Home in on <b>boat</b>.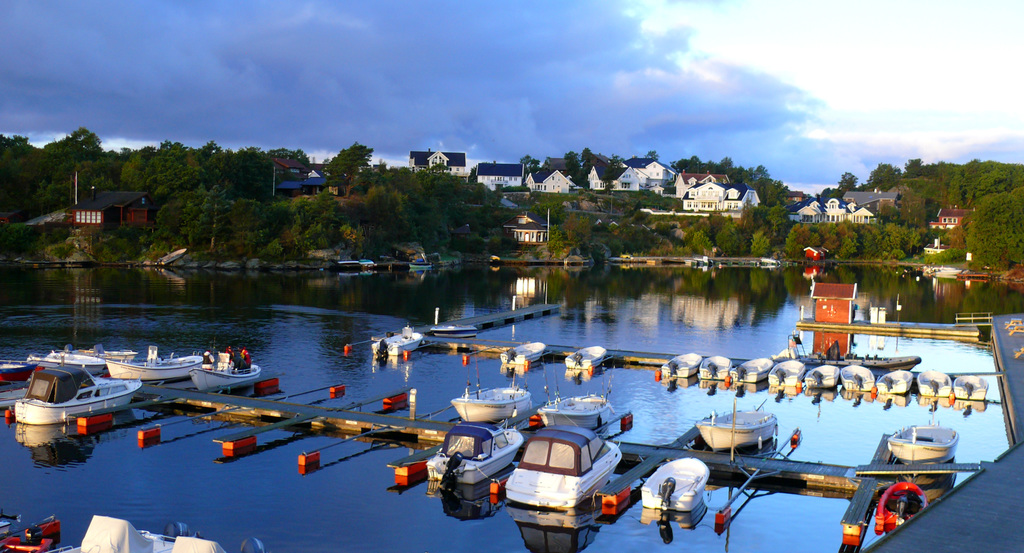
Homed in at [x1=805, y1=363, x2=841, y2=388].
